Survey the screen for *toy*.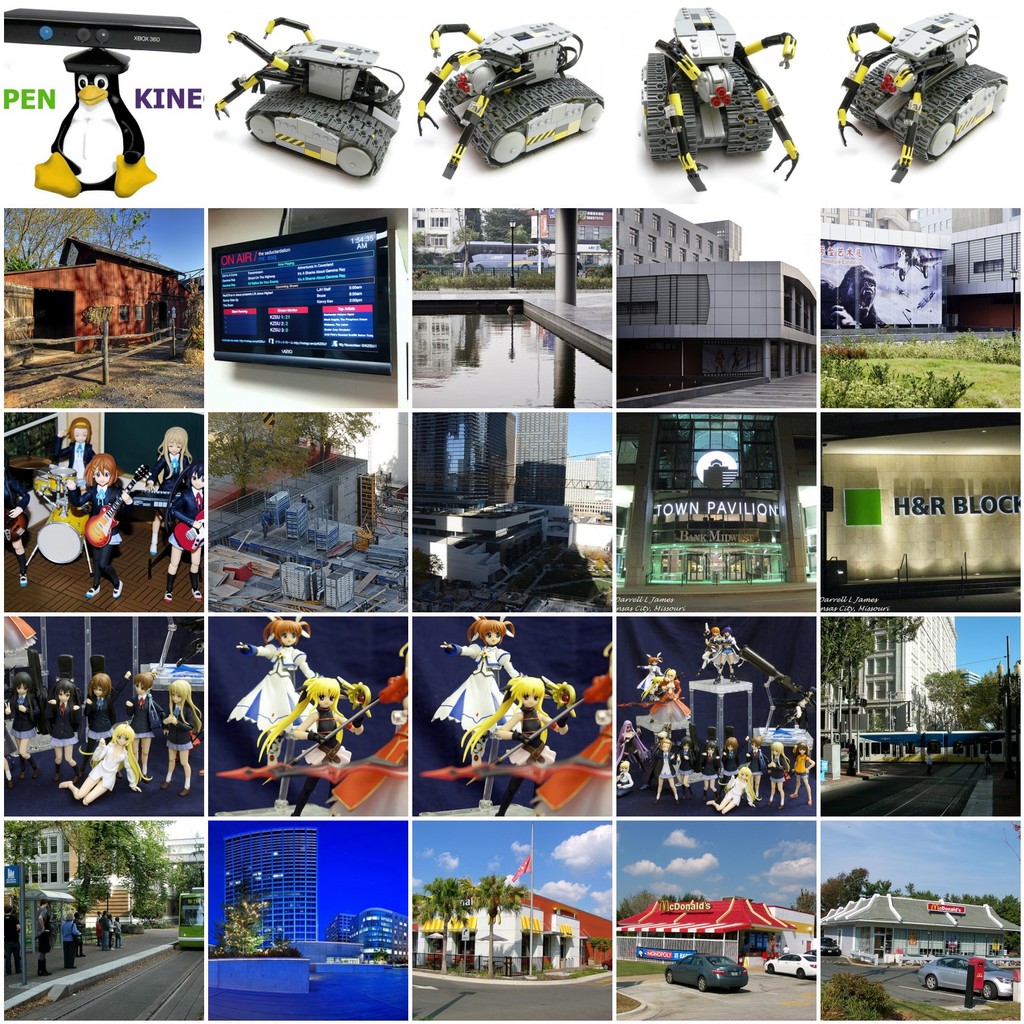
Survey found: left=458, top=674, right=576, bottom=819.
